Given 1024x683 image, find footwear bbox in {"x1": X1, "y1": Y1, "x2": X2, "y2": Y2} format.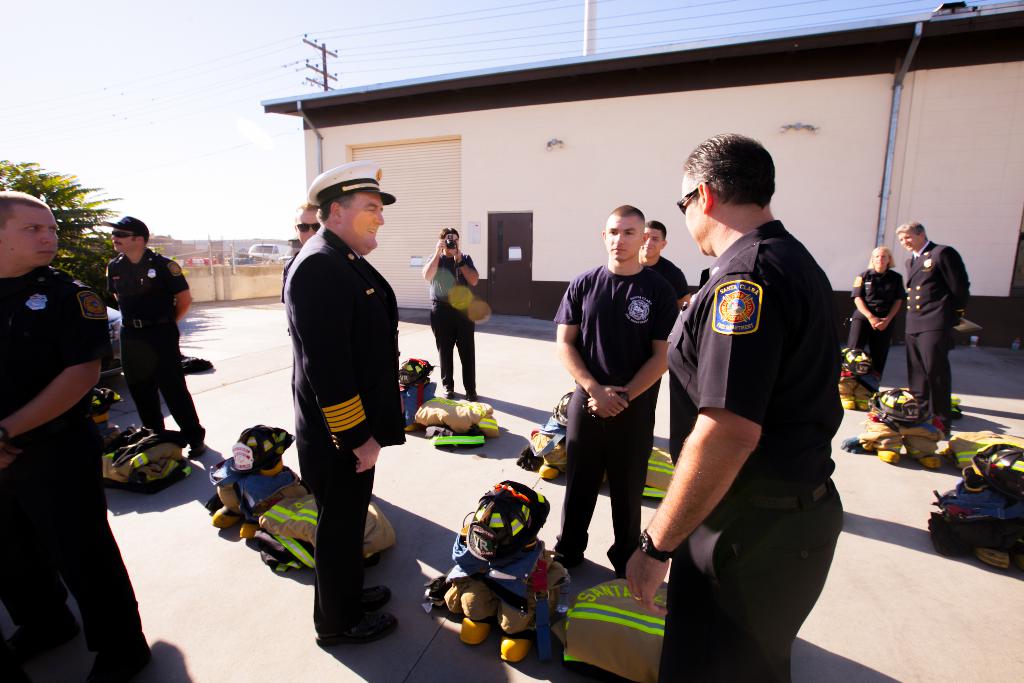
{"x1": 539, "y1": 463, "x2": 560, "y2": 480}.
